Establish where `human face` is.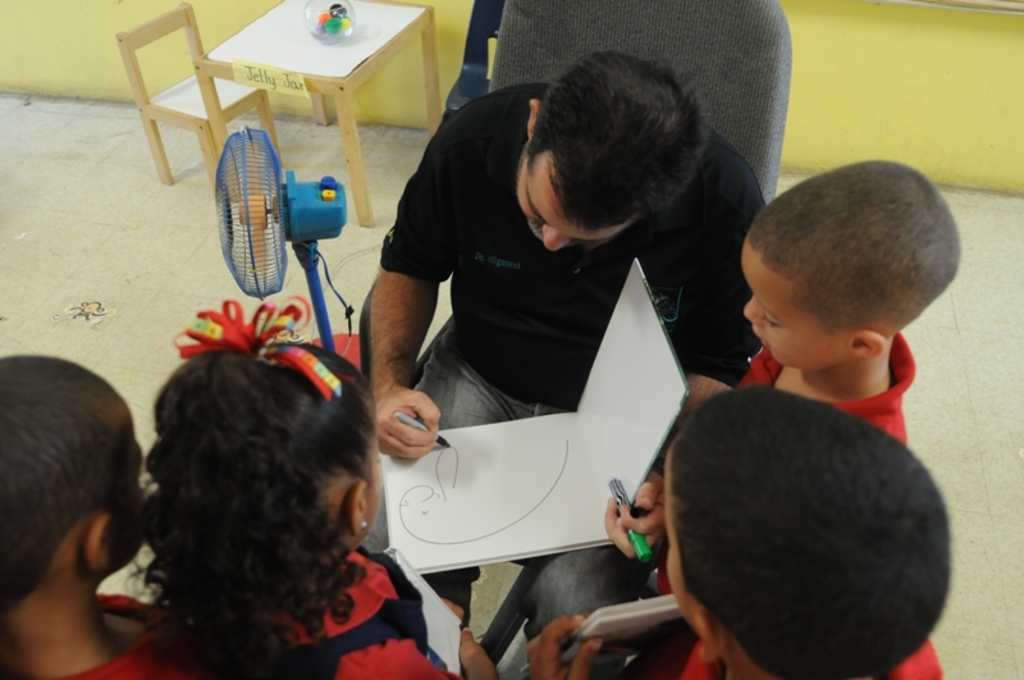
Established at select_region(666, 469, 680, 602).
